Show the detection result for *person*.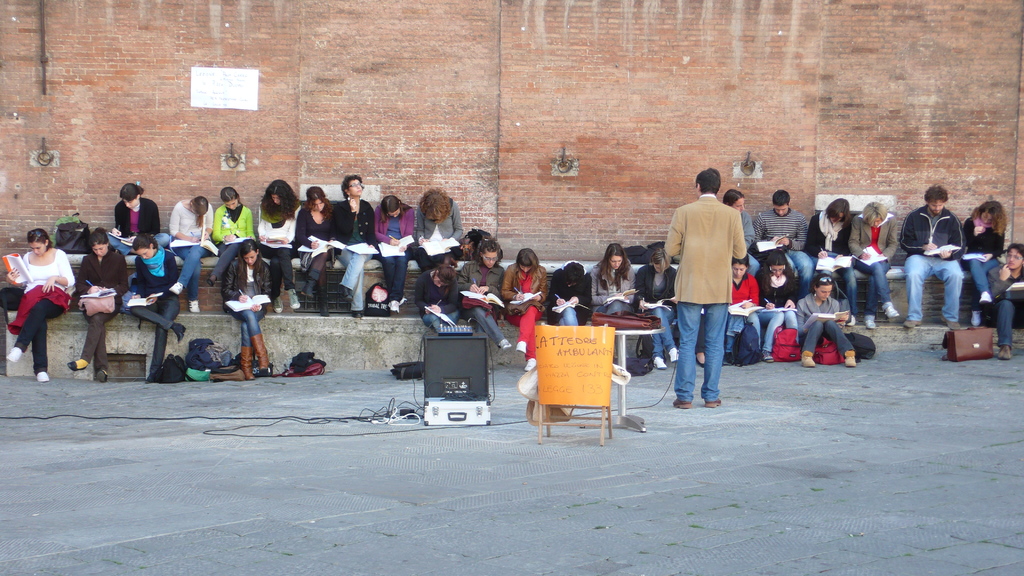
box=[900, 185, 966, 331].
